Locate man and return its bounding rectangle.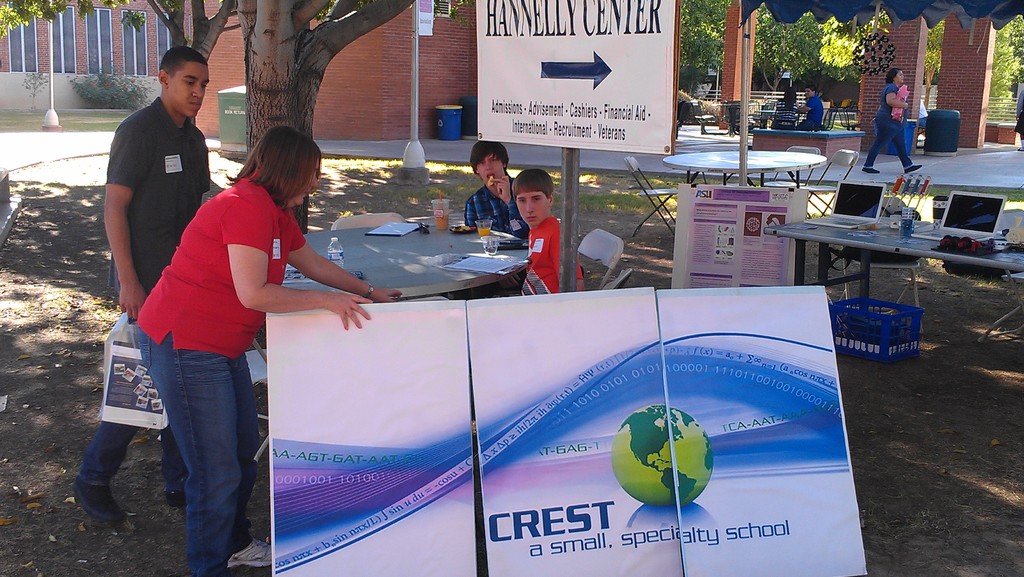
<bbox>72, 47, 218, 530</bbox>.
